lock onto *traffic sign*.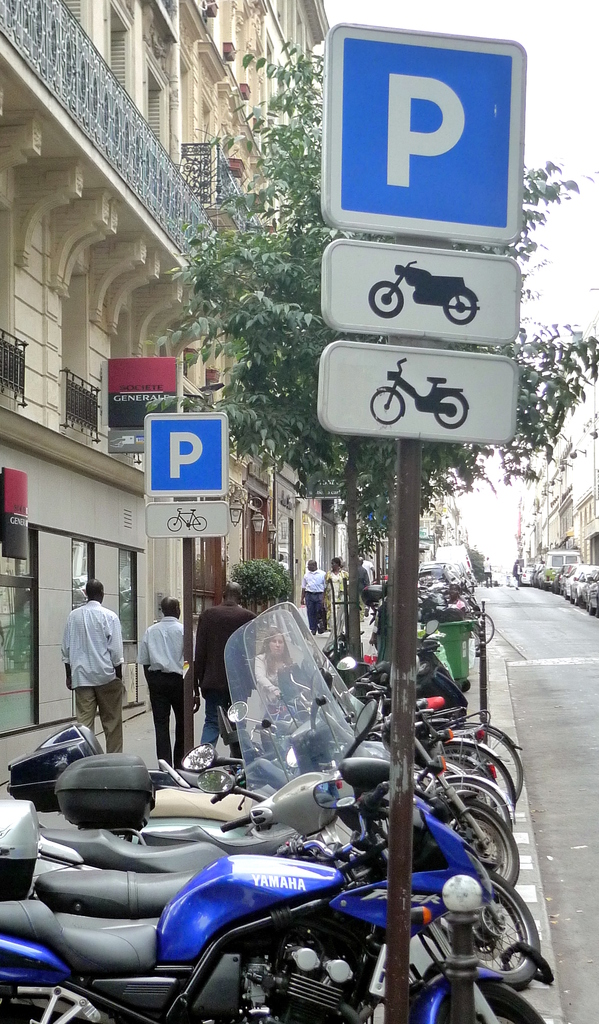
Locked: BBox(142, 491, 224, 537).
